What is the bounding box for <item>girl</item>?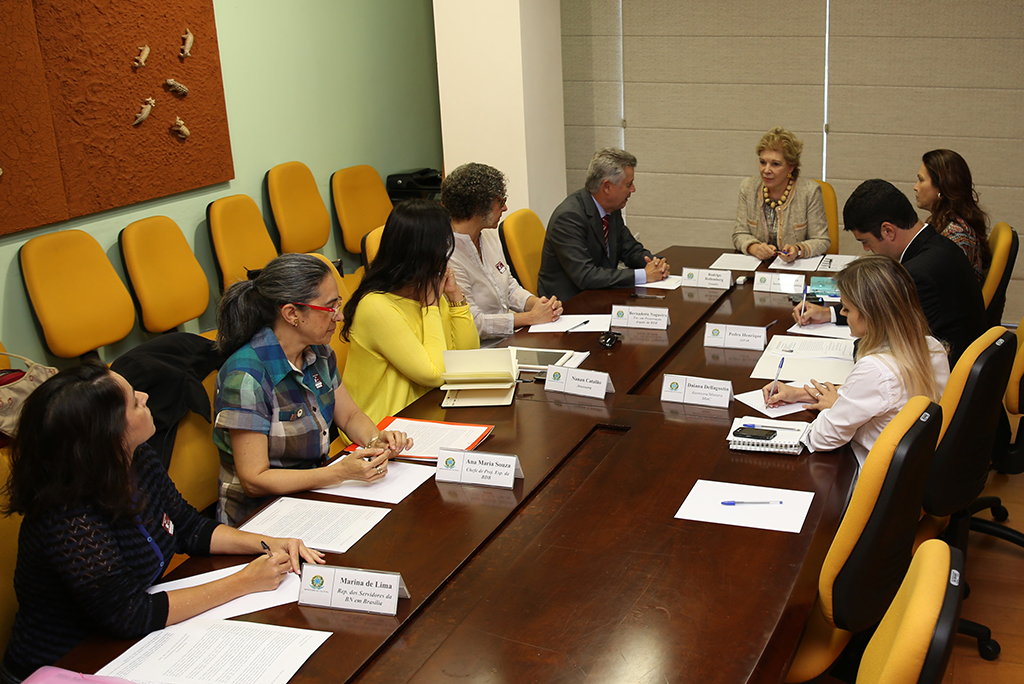
910:134:1000:282.
